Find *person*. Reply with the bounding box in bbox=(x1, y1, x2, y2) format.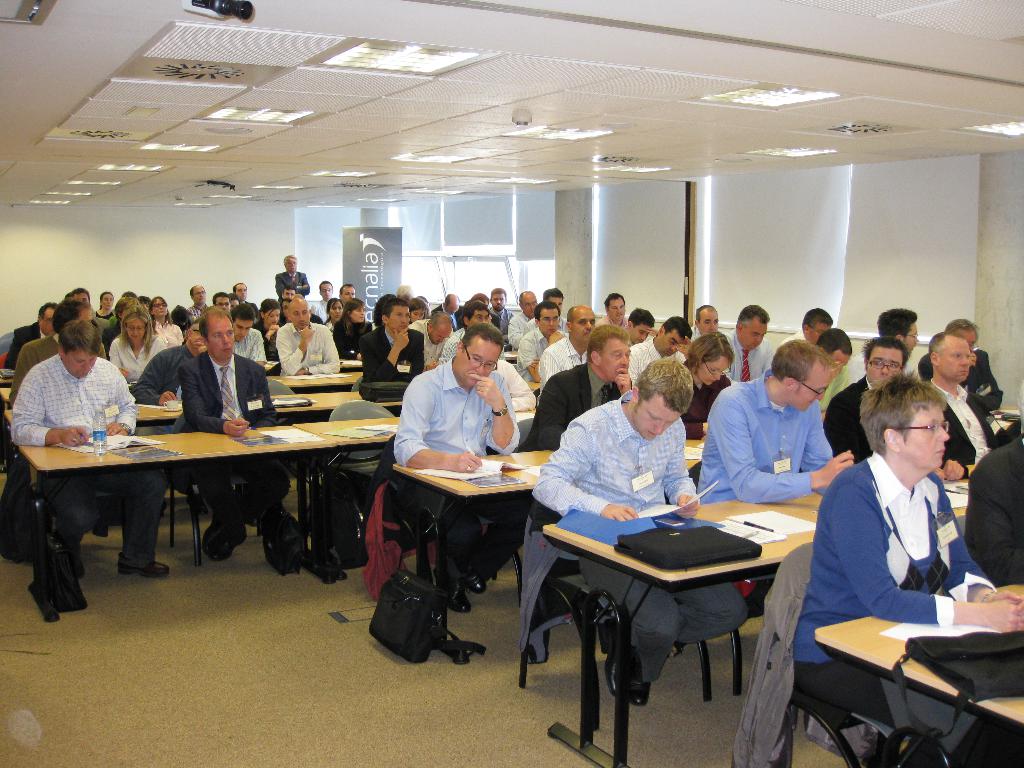
bbox=(329, 300, 371, 362).
